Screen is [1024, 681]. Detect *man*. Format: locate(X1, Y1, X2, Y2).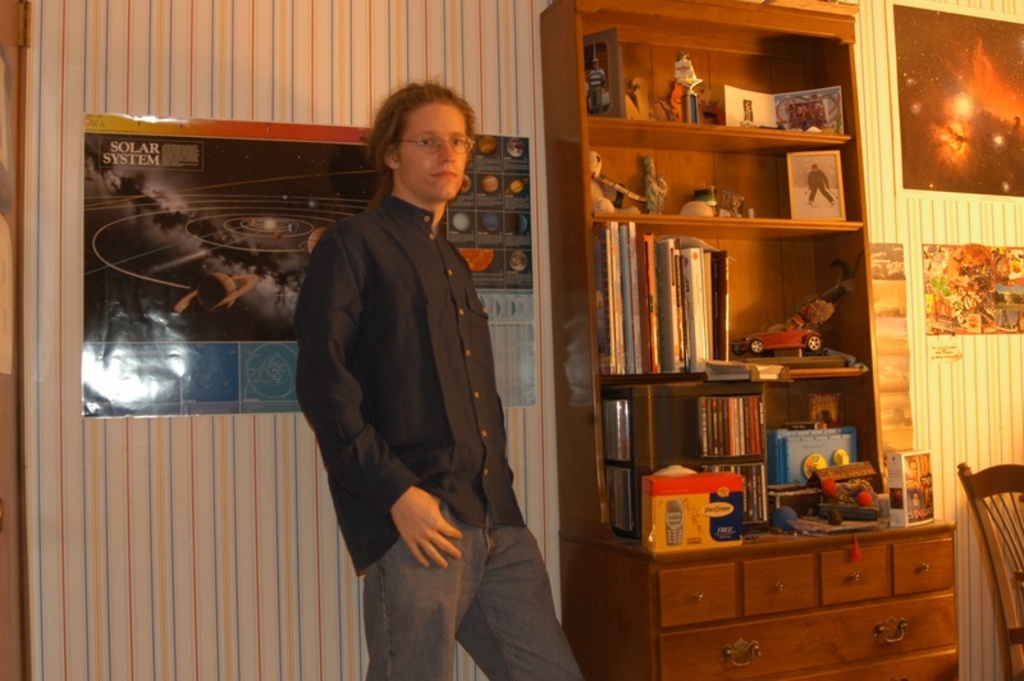
locate(806, 164, 833, 204).
